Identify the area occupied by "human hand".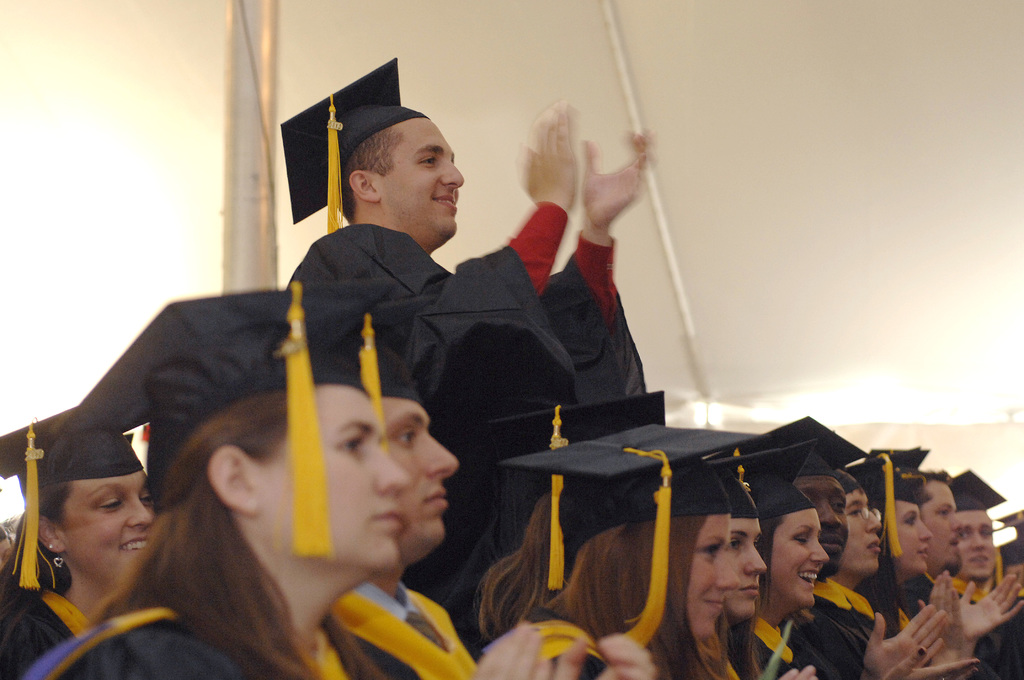
Area: bbox=[516, 101, 581, 220].
